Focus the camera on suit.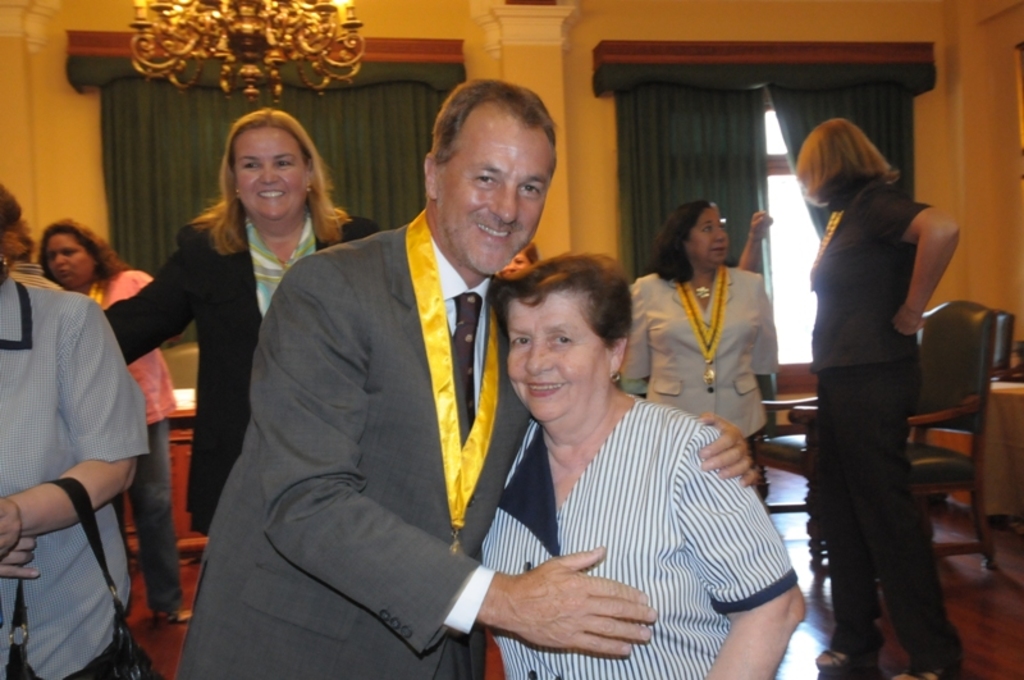
Focus region: BBox(625, 254, 778, 515).
